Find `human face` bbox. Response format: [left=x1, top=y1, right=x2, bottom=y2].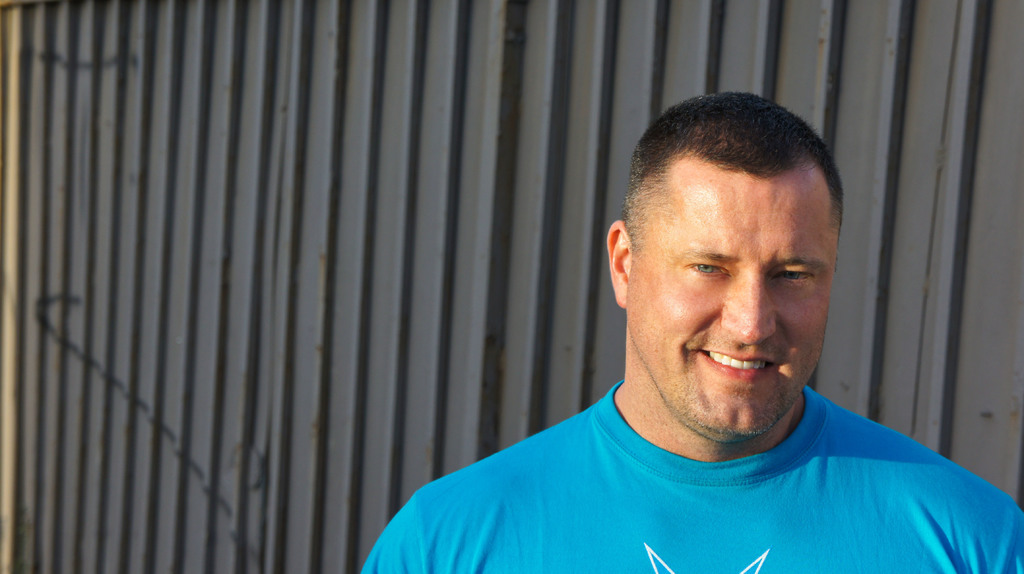
[left=626, top=174, right=837, bottom=447].
